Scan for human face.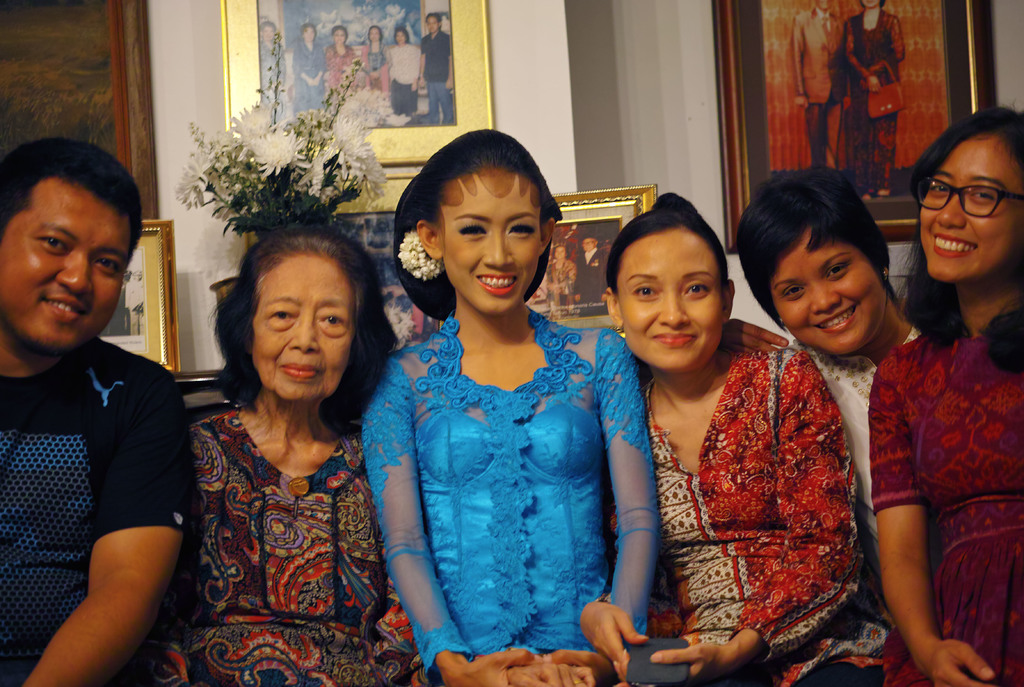
Scan result: 0:198:133:360.
